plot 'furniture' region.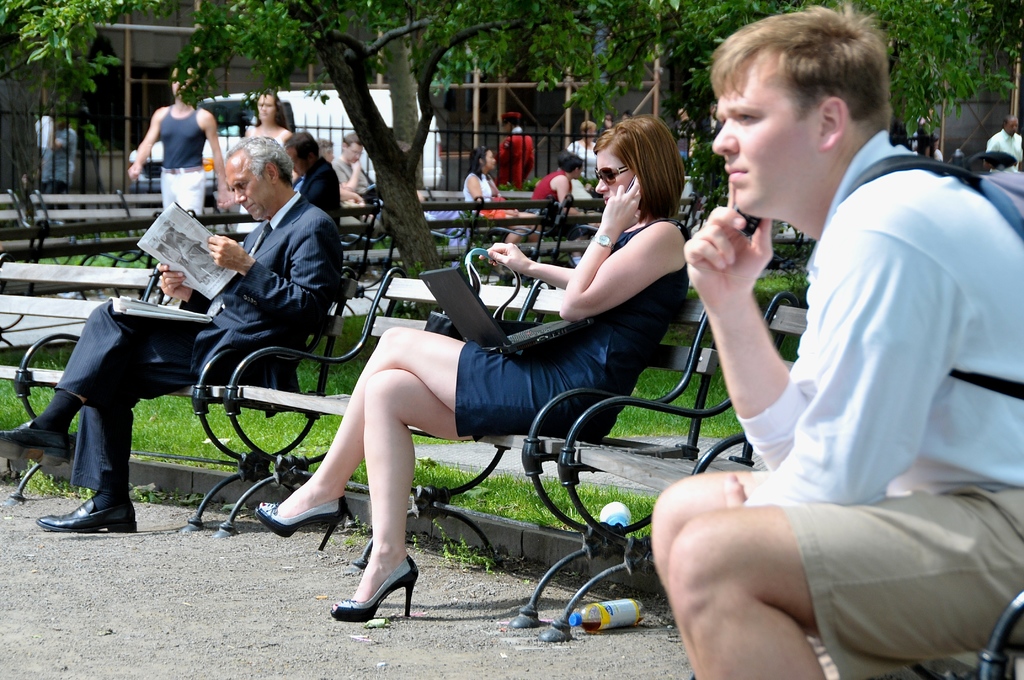
Plotted at [left=13, top=244, right=358, bottom=534].
